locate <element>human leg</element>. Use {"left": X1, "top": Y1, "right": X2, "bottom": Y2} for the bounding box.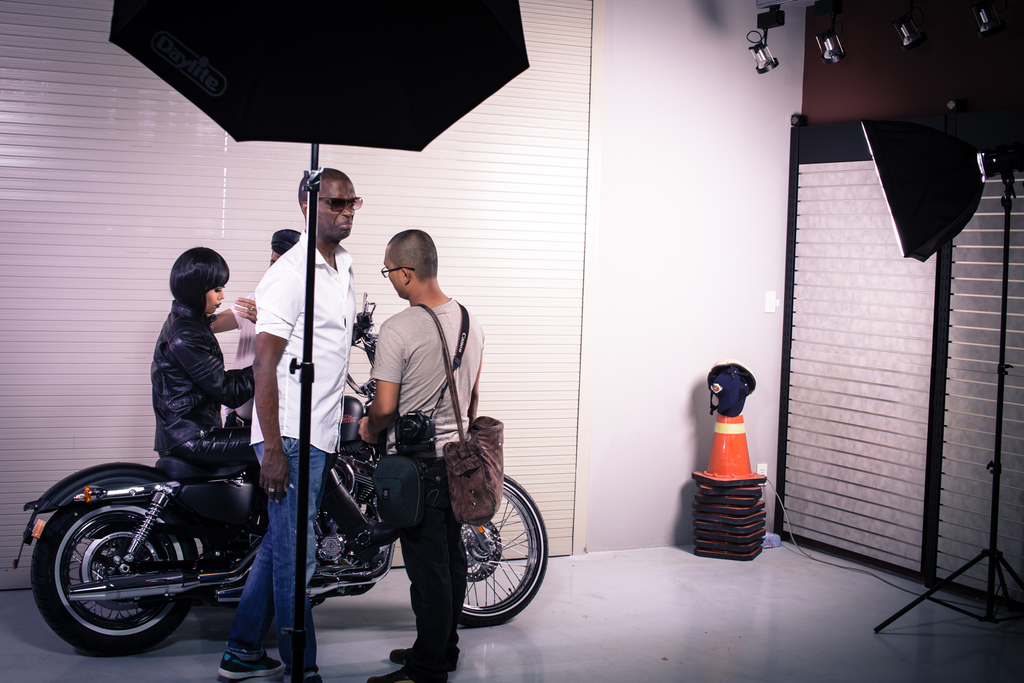
{"left": 381, "top": 468, "right": 467, "bottom": 682}.
